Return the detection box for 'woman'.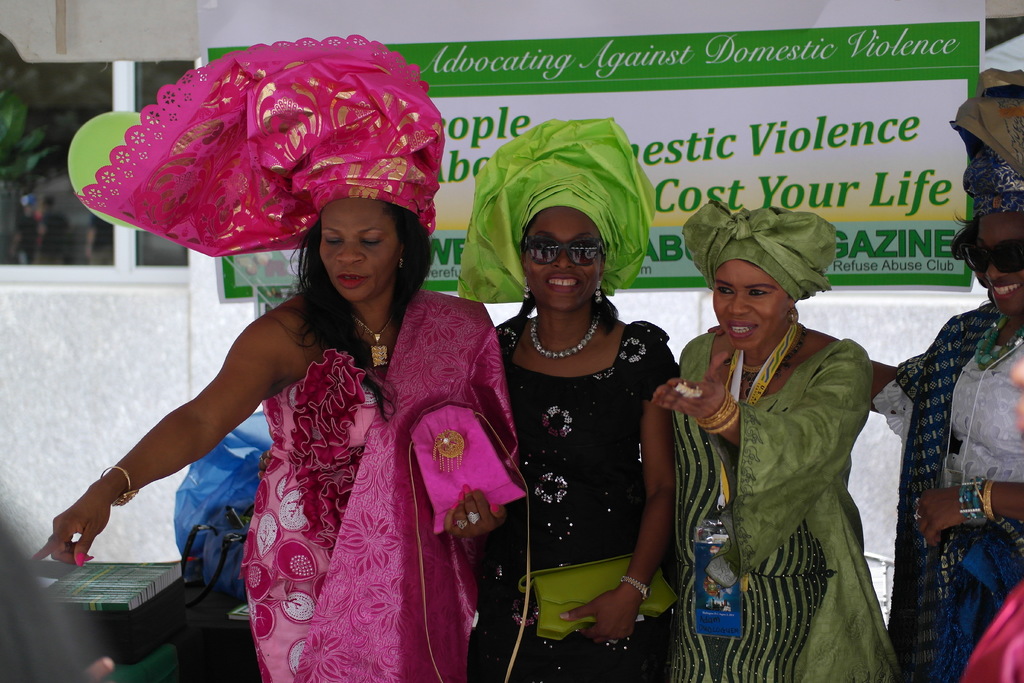
{"left": 872, "top": 63, "right": 1023, "bottom": 682}.
